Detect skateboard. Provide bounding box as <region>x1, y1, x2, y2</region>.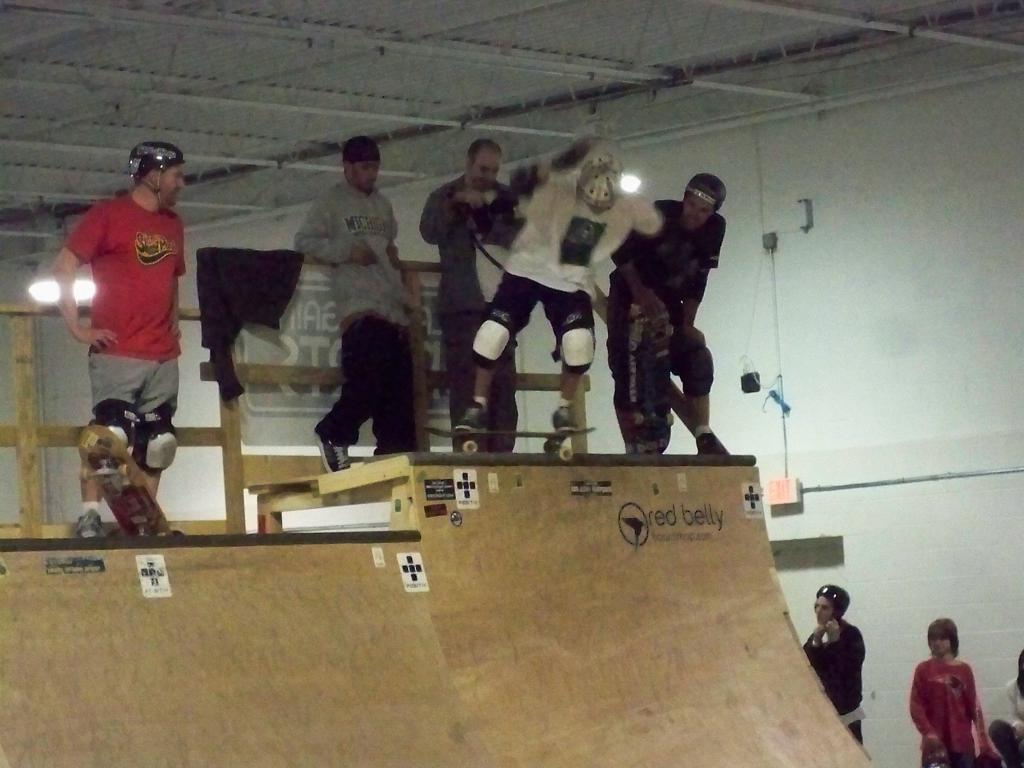
<region>423, 424, 591, 451</region>.
